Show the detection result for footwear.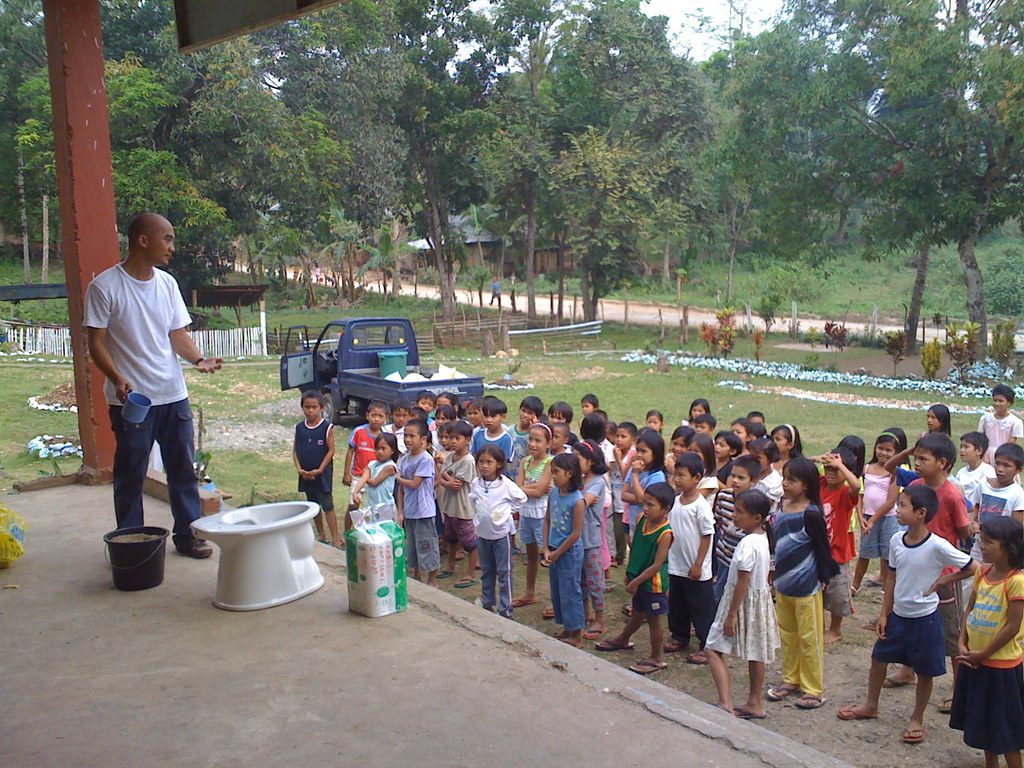
(left=582, top=624, right=609, bottom=643).
